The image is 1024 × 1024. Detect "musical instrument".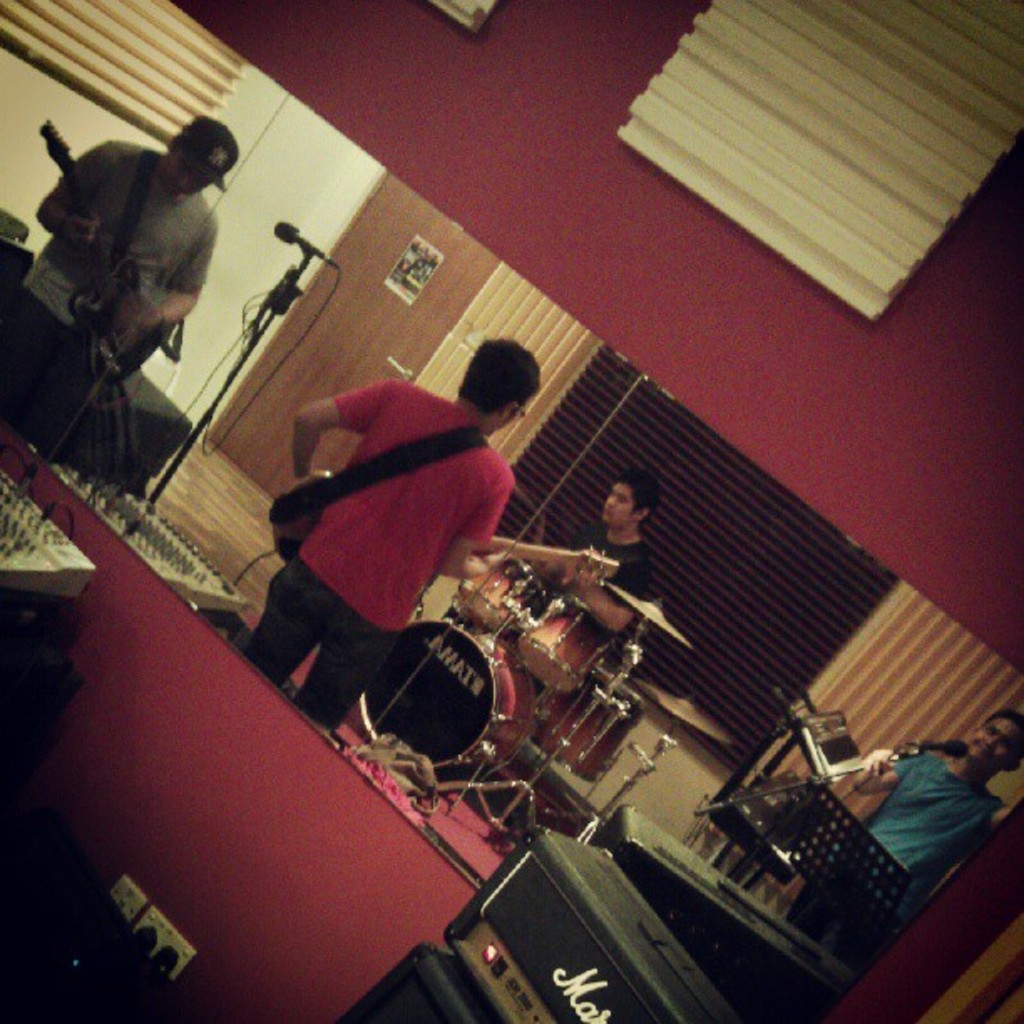
Detection: BBox(524, 664, 654, 788).
